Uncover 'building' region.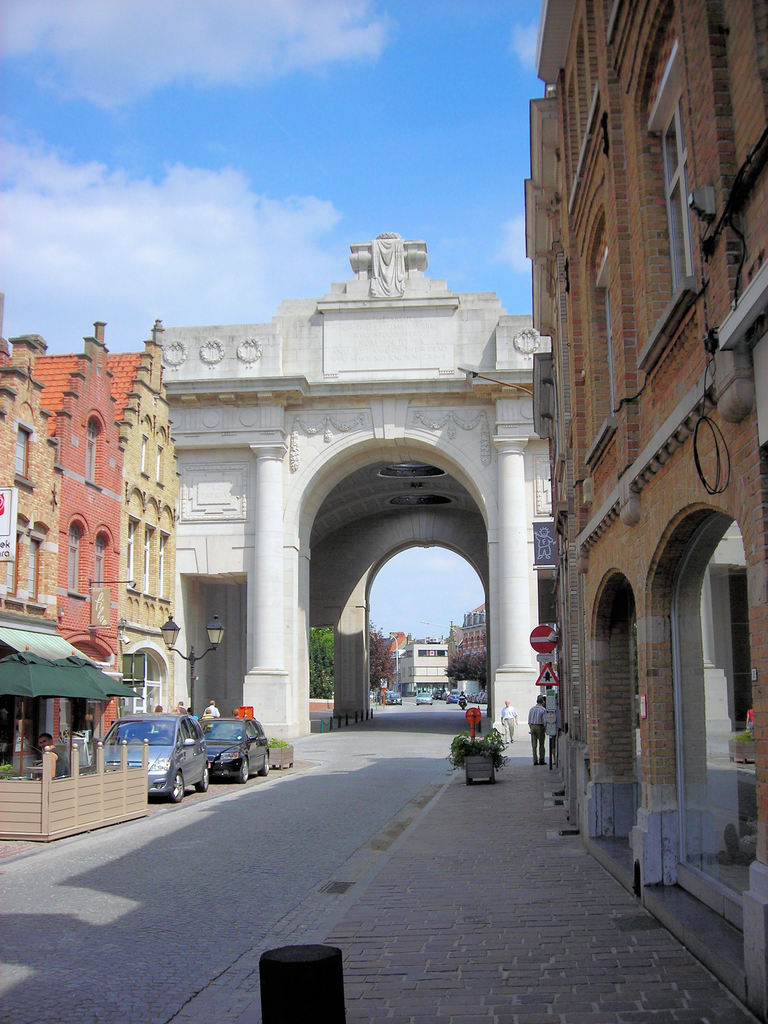
Uncovered: bbox=[524, 0, 767, 996].
